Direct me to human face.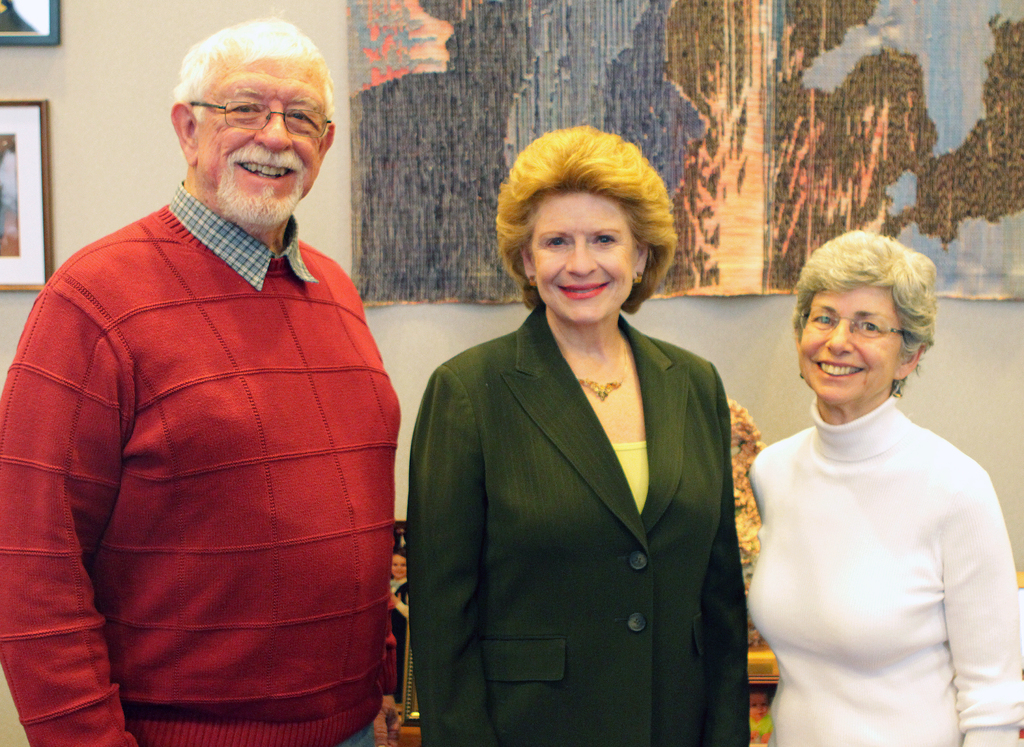
Direction: (x1=390, y1=553, x2=408, y2=579).
